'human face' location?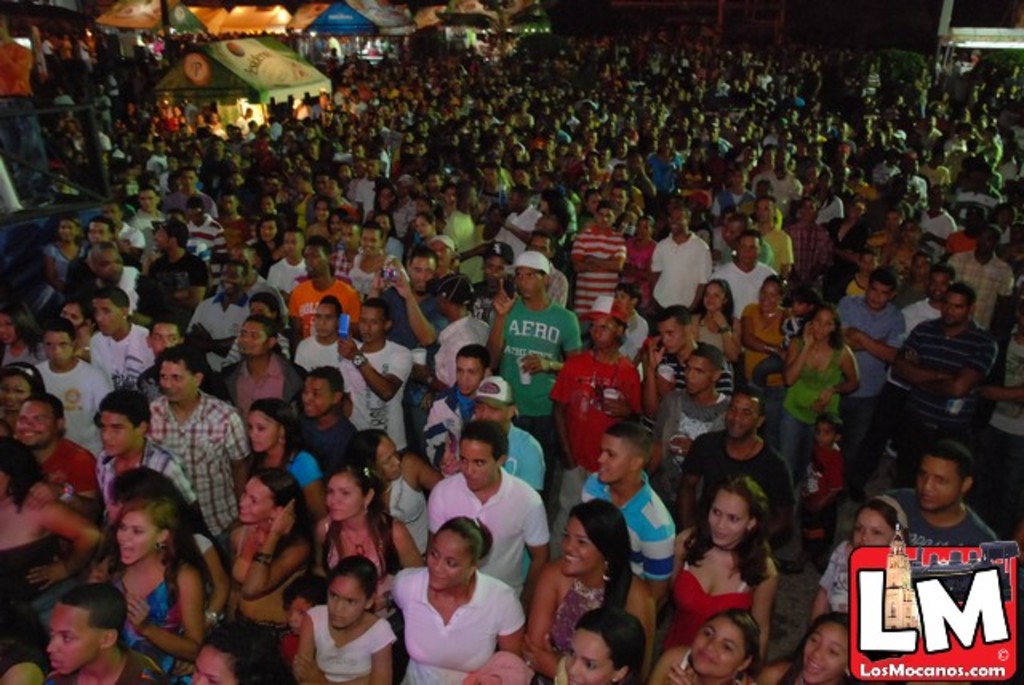
l=314, t=299, r=334, b=338
